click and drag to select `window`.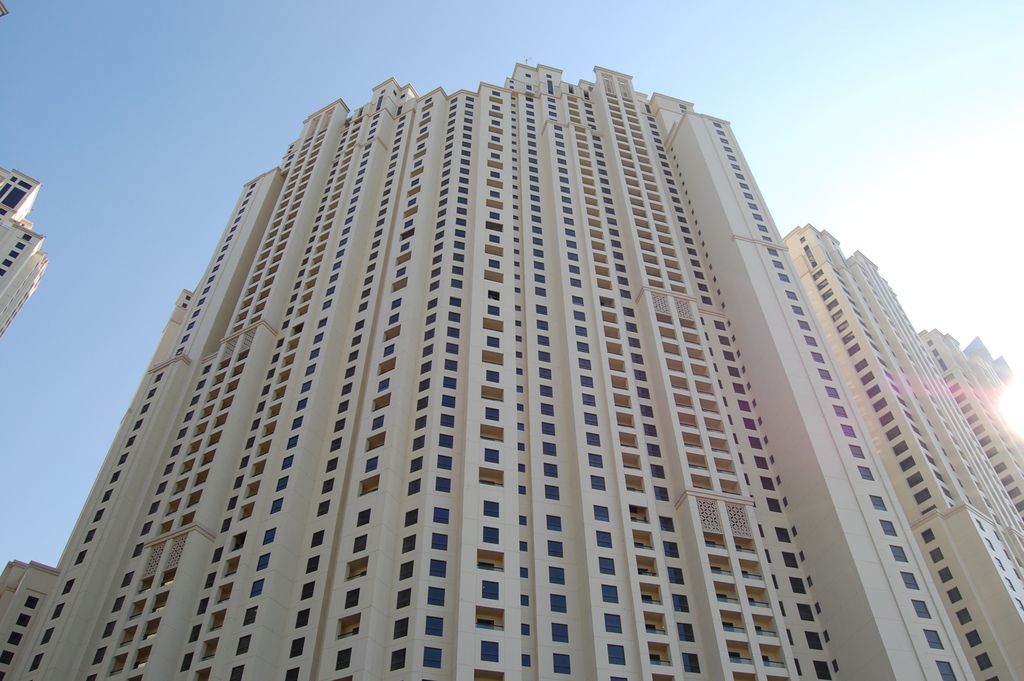
Selection: (661, 538, 684, 561).
